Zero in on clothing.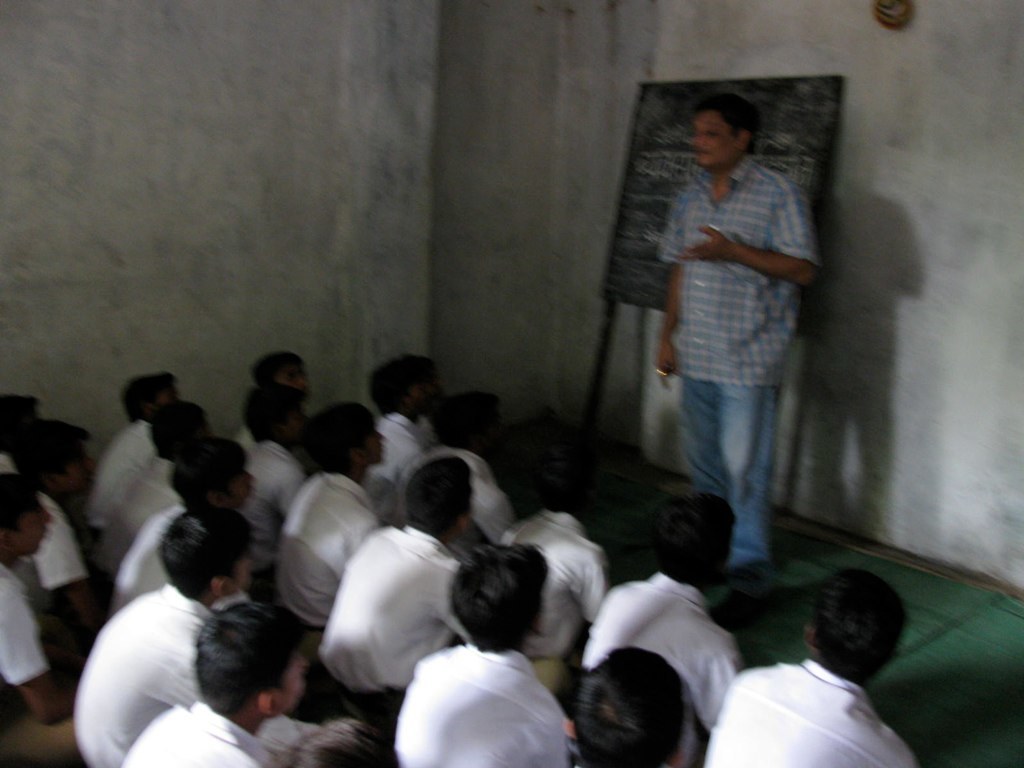
Zeroed in: (x1=315, y1=518, x2=463, y2=705).
